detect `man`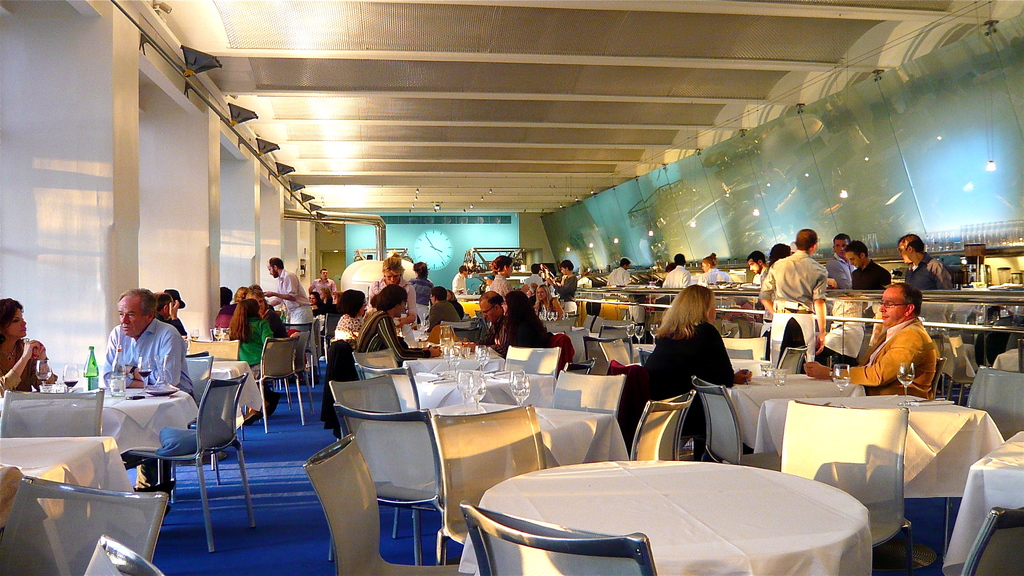
{"x1": 605, "y1": 256, "x2": 630, "y2": 286}
